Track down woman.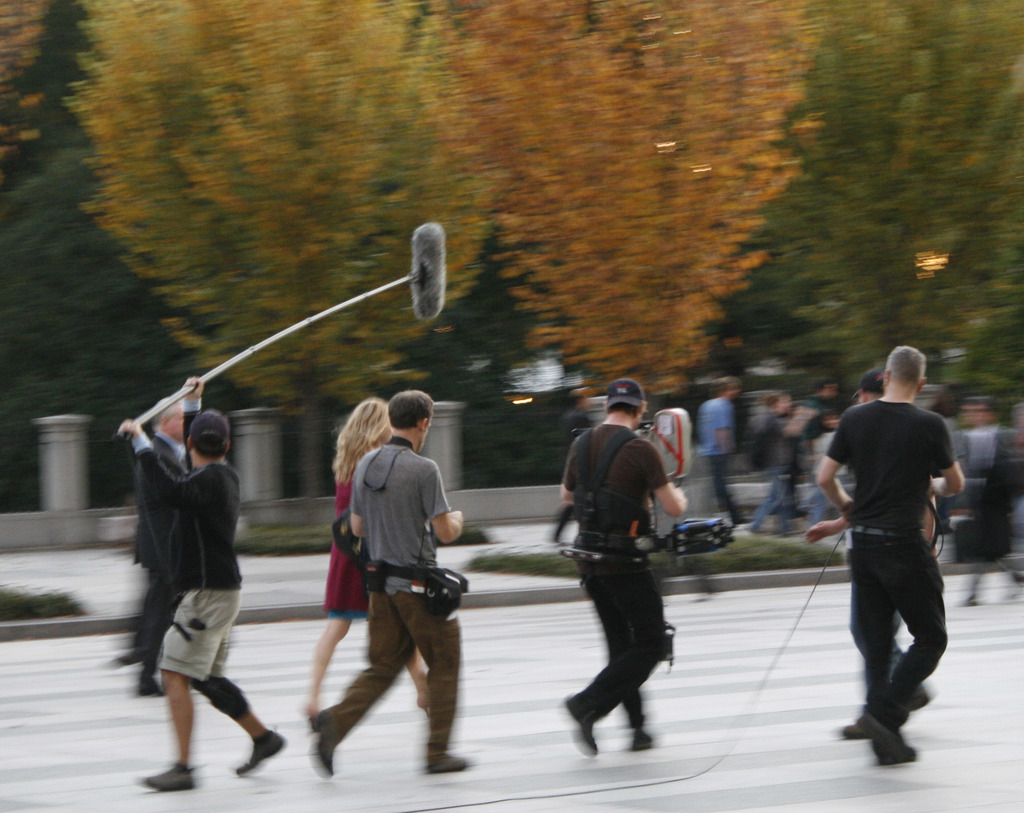
Tracked to rect(931, 386, 961, 437).
